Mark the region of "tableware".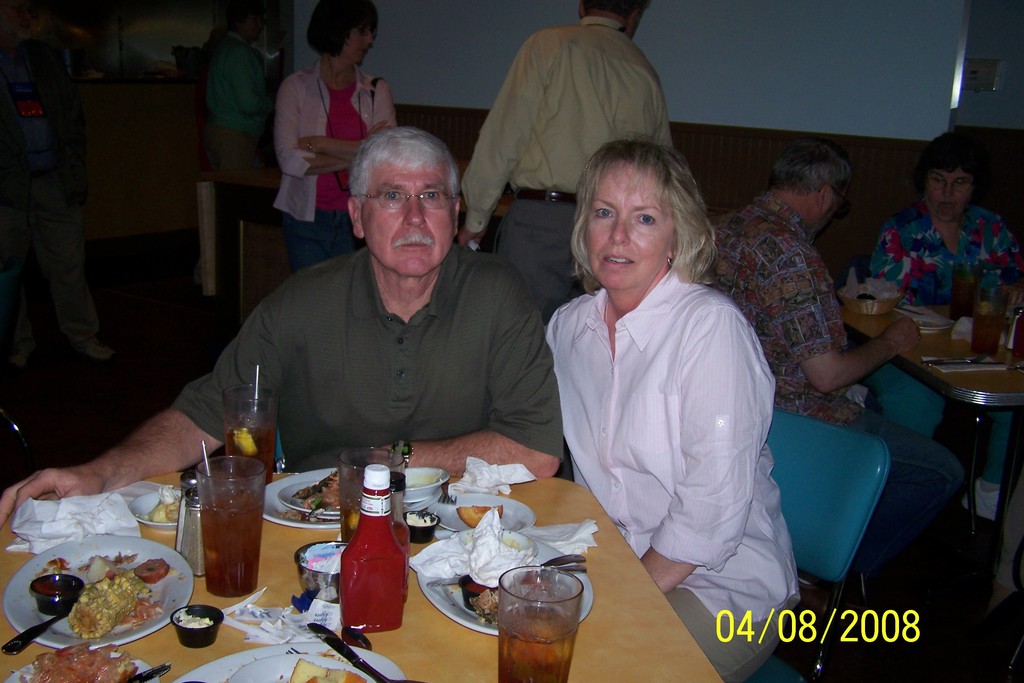
Region: rect(970, 280, 1002, 352).
